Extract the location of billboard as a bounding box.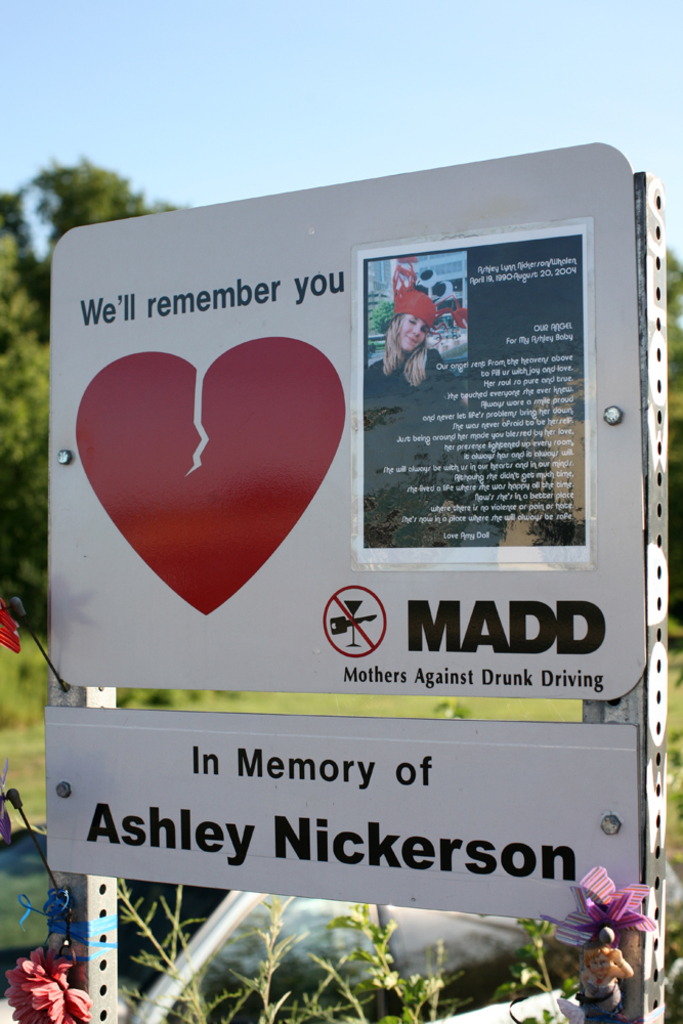
42:702:647:909.
